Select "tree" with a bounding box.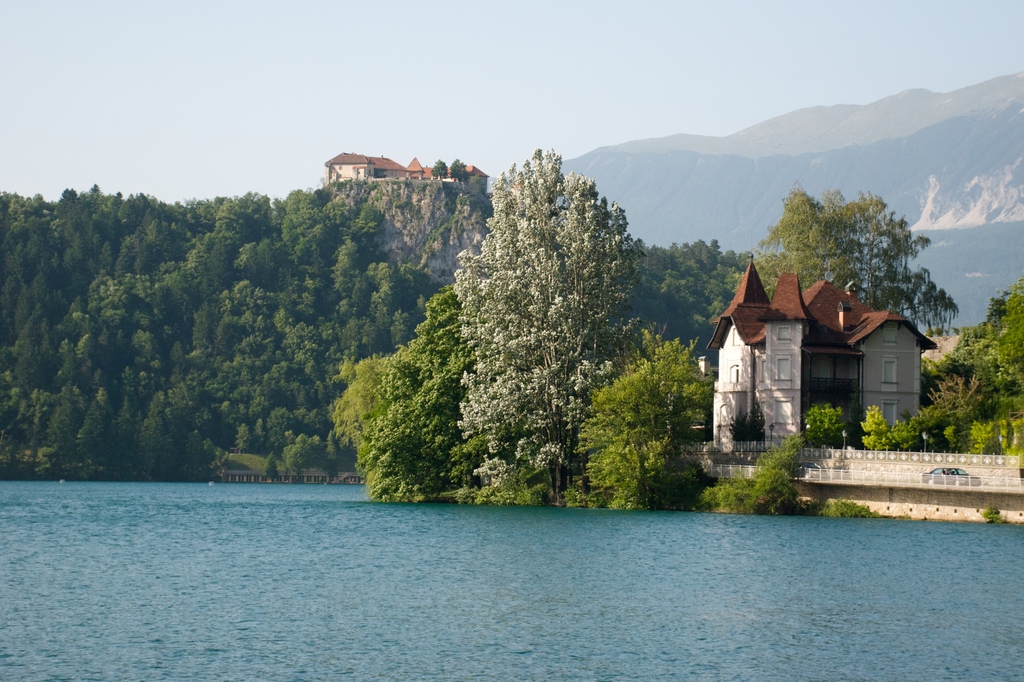
x1=453 y1=157 x2=466 y2=181.
